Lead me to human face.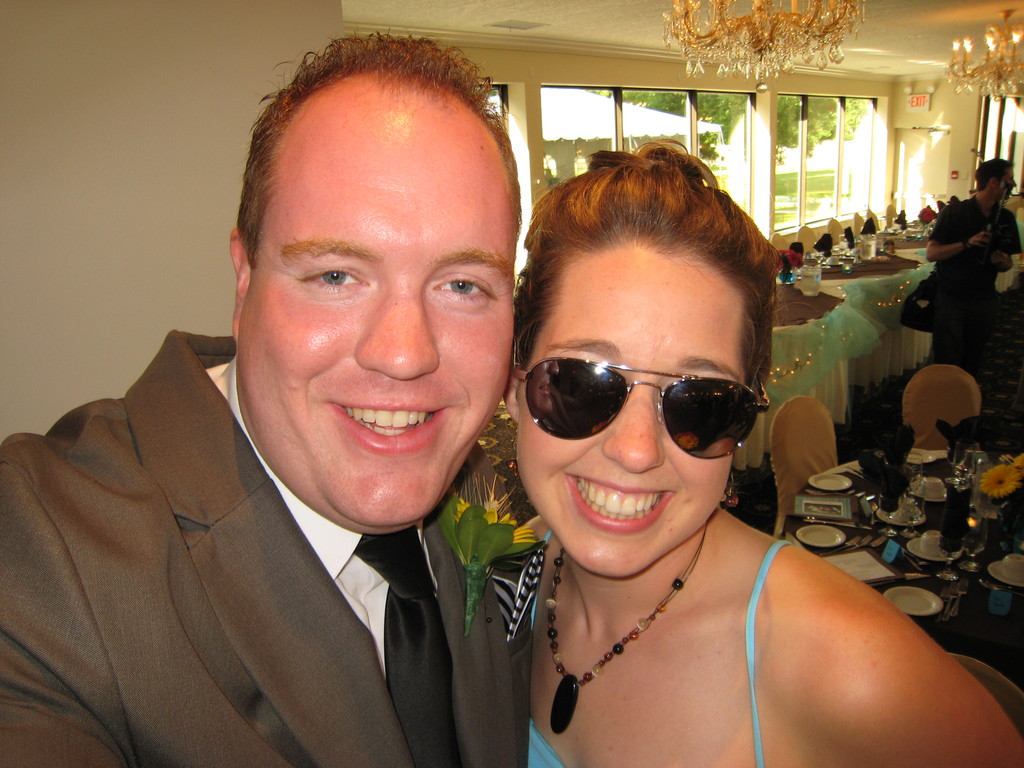
Lead to [x1=996, y1=166, x2=1017, y2=200].
